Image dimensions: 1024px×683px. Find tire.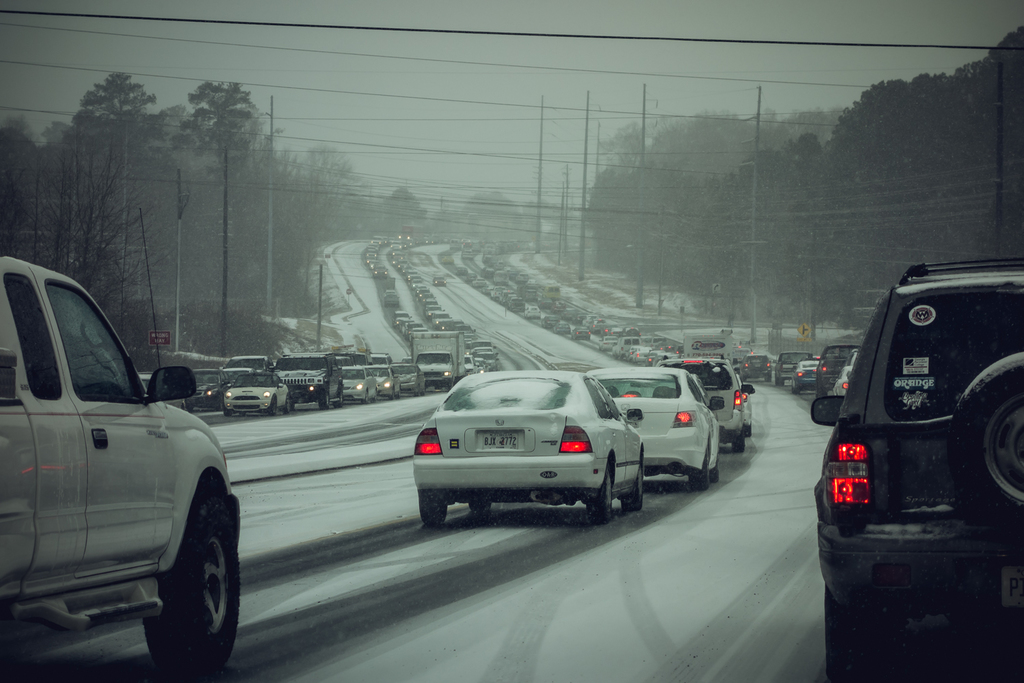
{"left": 587, "top": 468, "right": 617, "bottom": 523}.
